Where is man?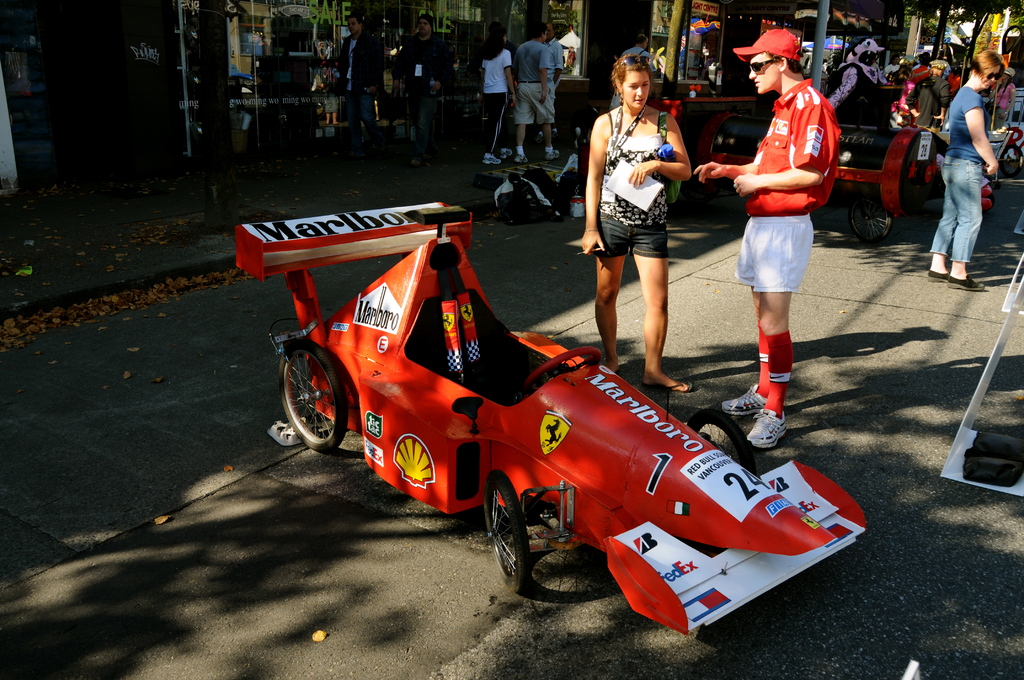
511,26,563,163.
